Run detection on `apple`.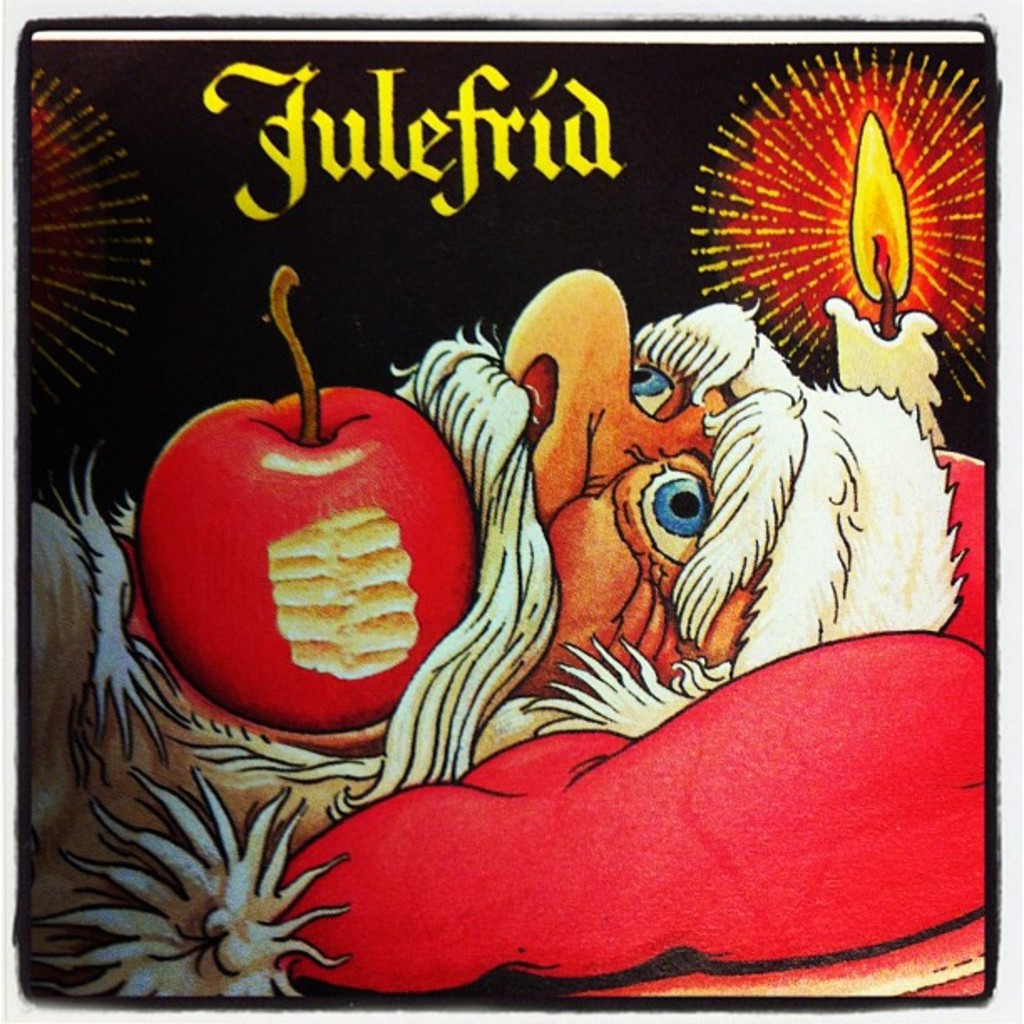
Result: locate(154, 321, 492, 726).
